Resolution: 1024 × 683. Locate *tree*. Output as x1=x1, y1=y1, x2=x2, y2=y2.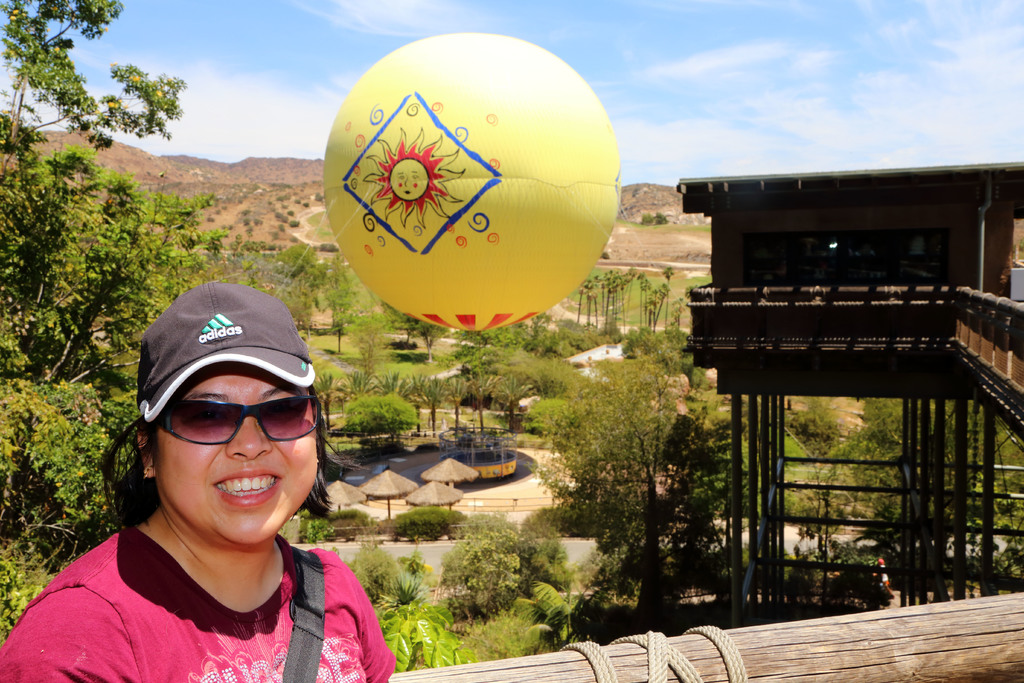
x1=543, y1=356, x2=766, y2=626.
